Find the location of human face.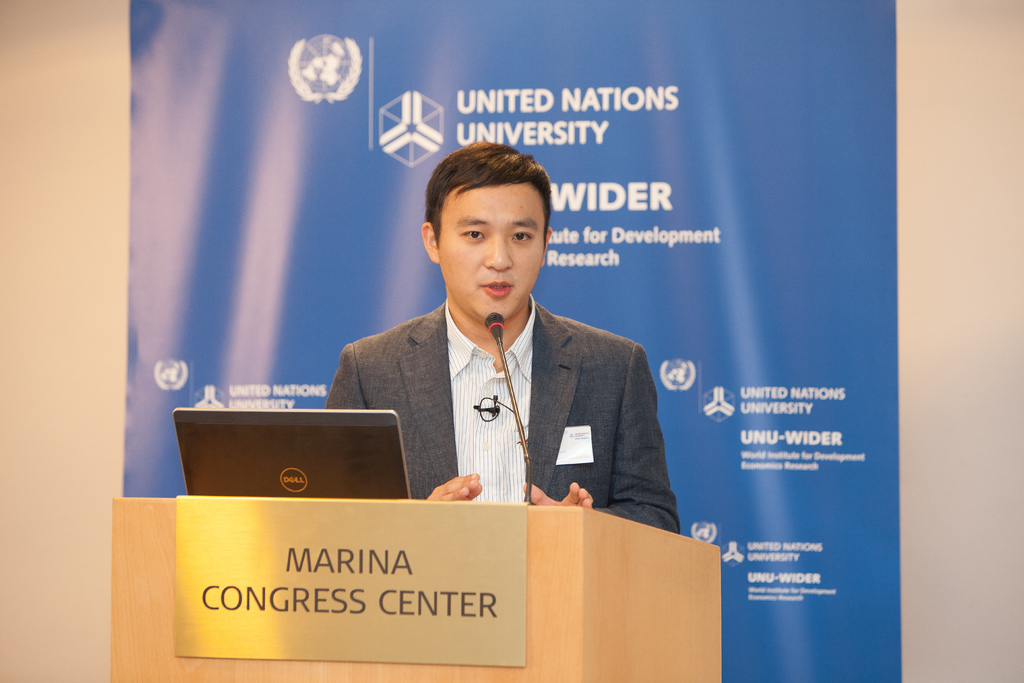
Location: rect(438, 185, 547, 323).
